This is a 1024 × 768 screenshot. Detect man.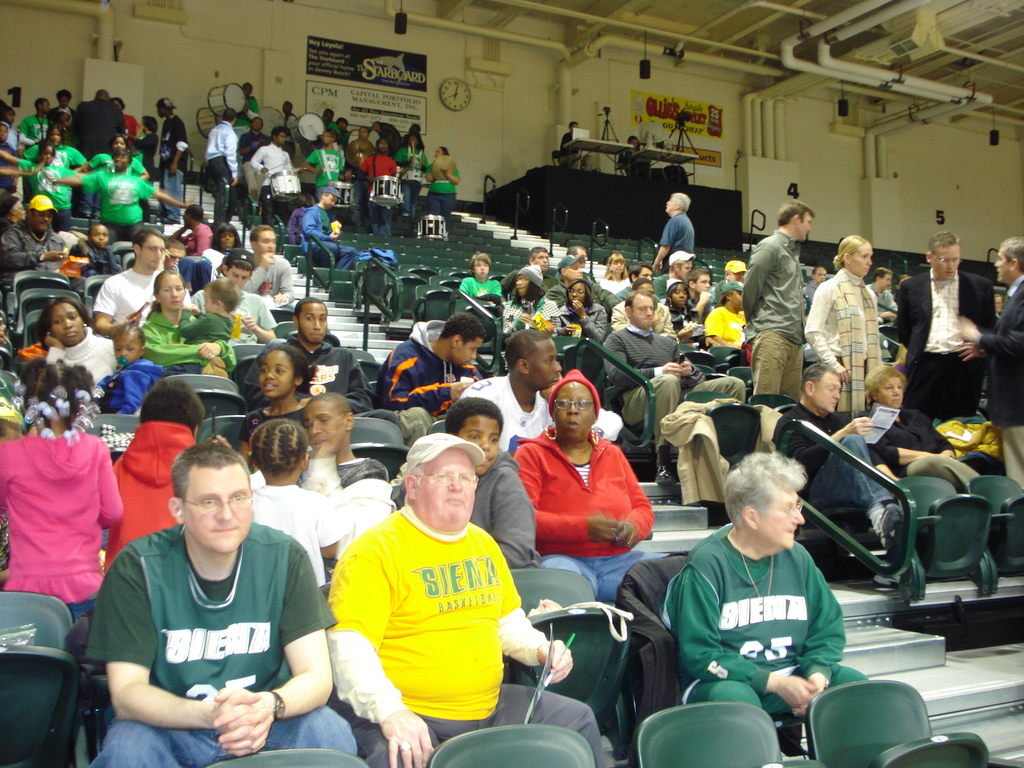
l=356, t=136, r=393, b=233.
